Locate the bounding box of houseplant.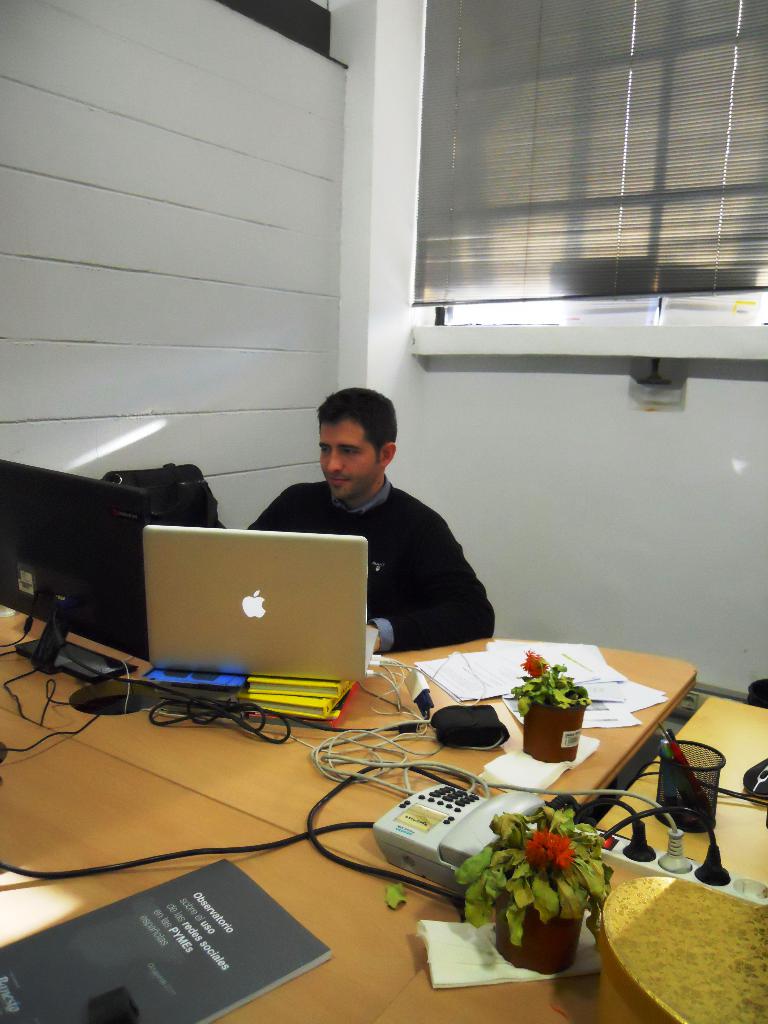
Bounding box: bbox=[515, 648, 586, 764].
